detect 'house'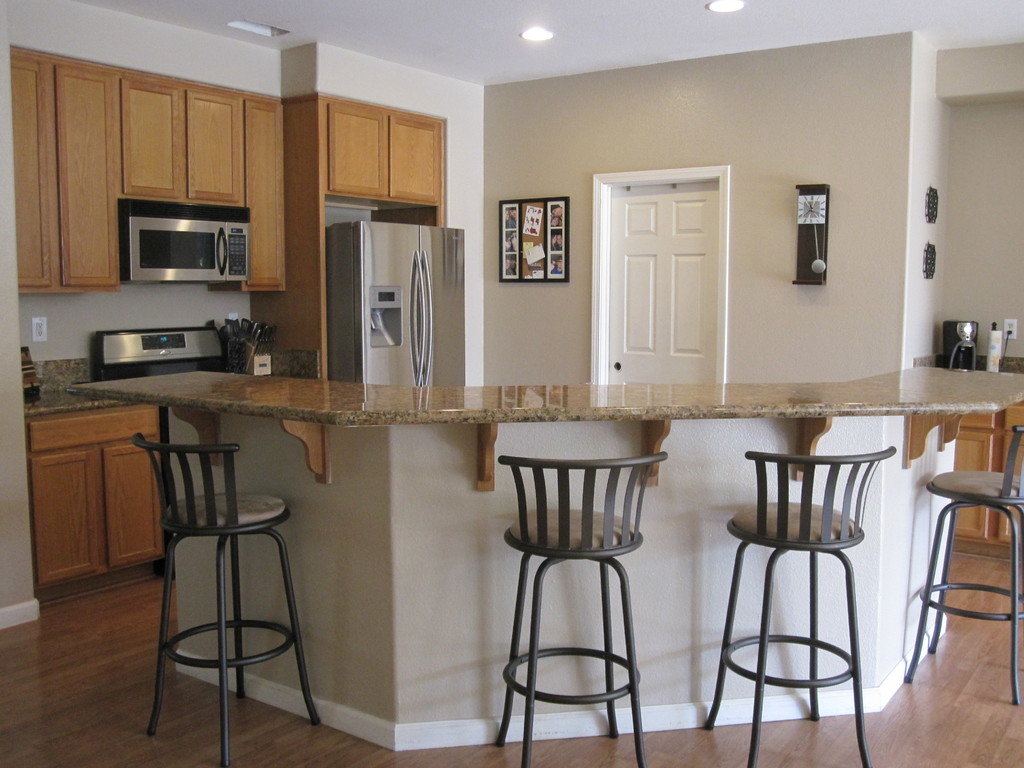
0:0:1023:767
